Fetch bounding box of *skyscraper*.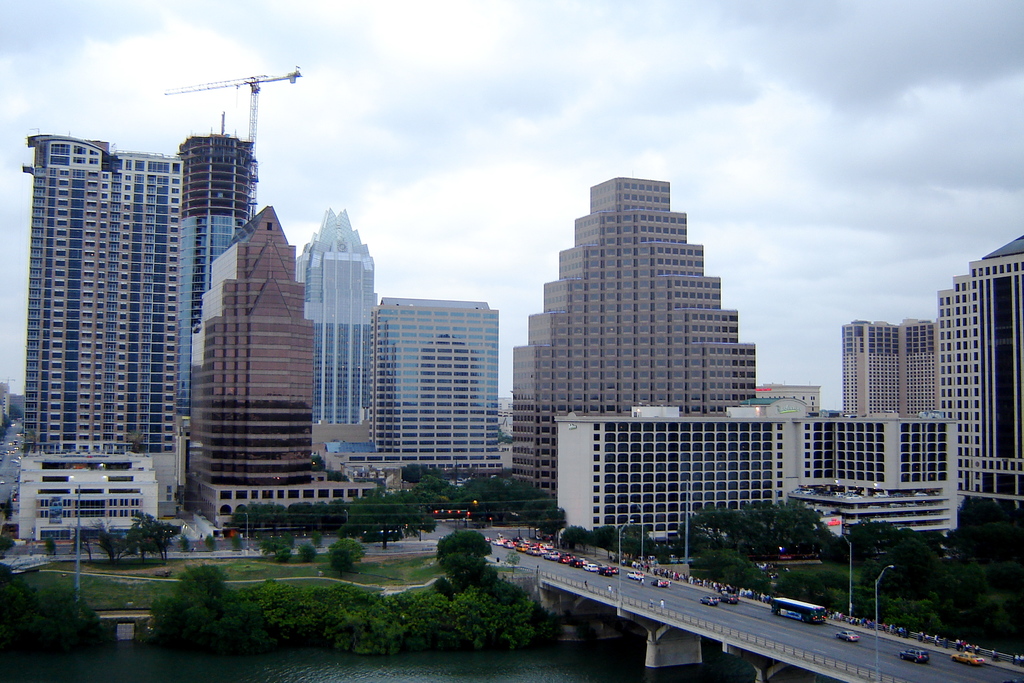
Bbox: x1=372 y1=289 x2=507 y2=472.
